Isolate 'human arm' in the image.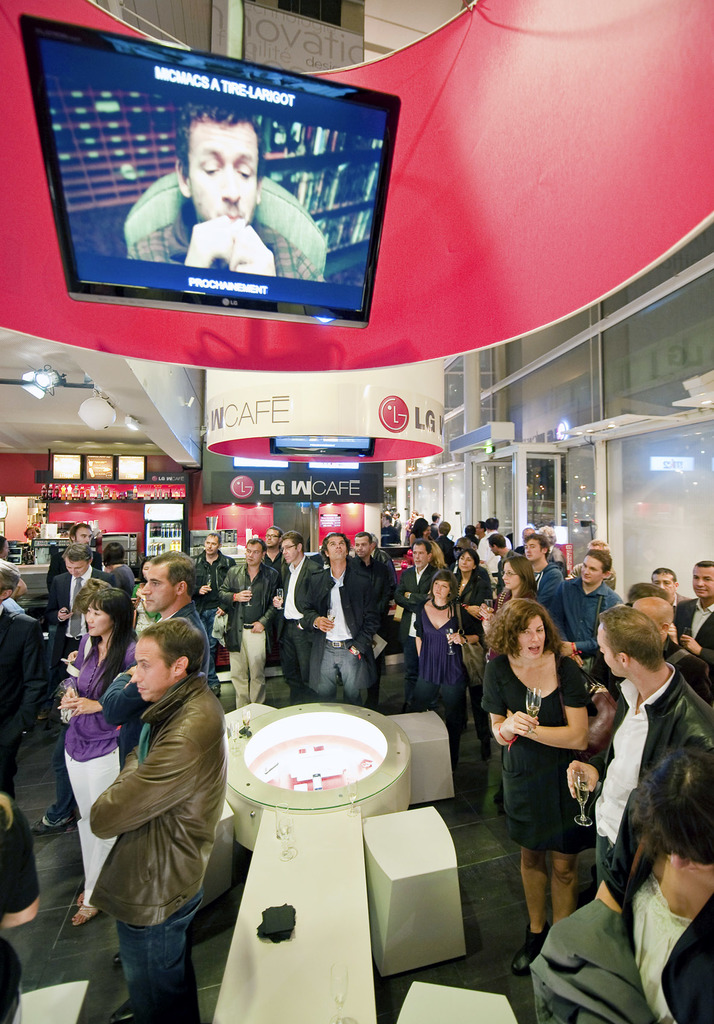
Isolated region: BBox(98, 652, 149, 729).
